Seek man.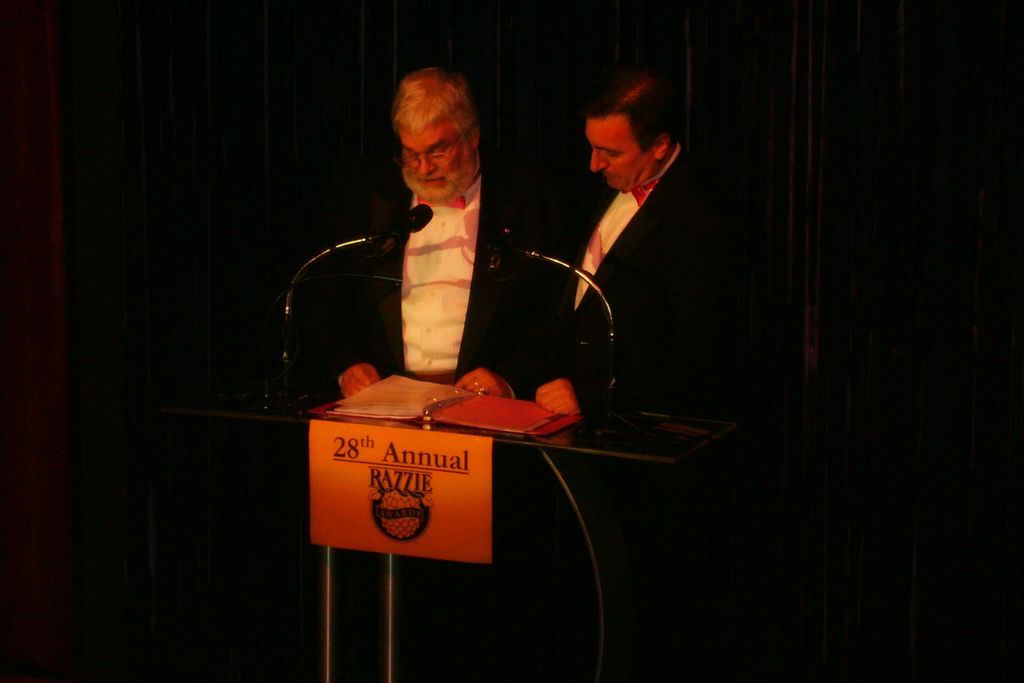
box=[533, 62, 711, 411].
